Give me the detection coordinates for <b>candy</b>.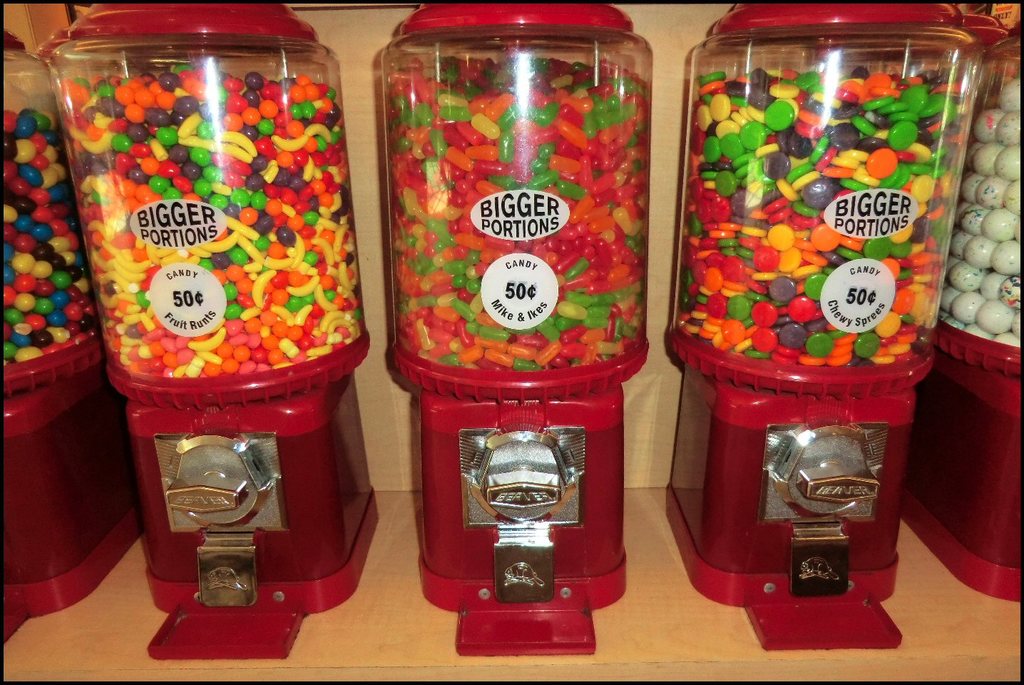
{"left": 960, "top": 205, "right": 985, "bottom": 234}.
